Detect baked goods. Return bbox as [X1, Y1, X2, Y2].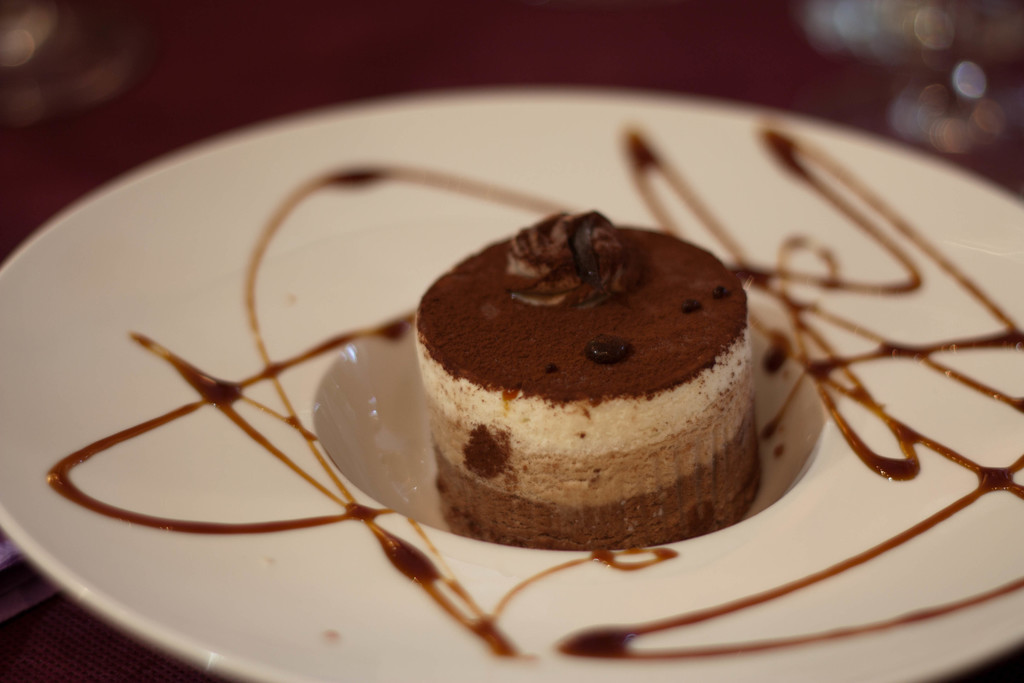
[409, 210, 757, 555].
